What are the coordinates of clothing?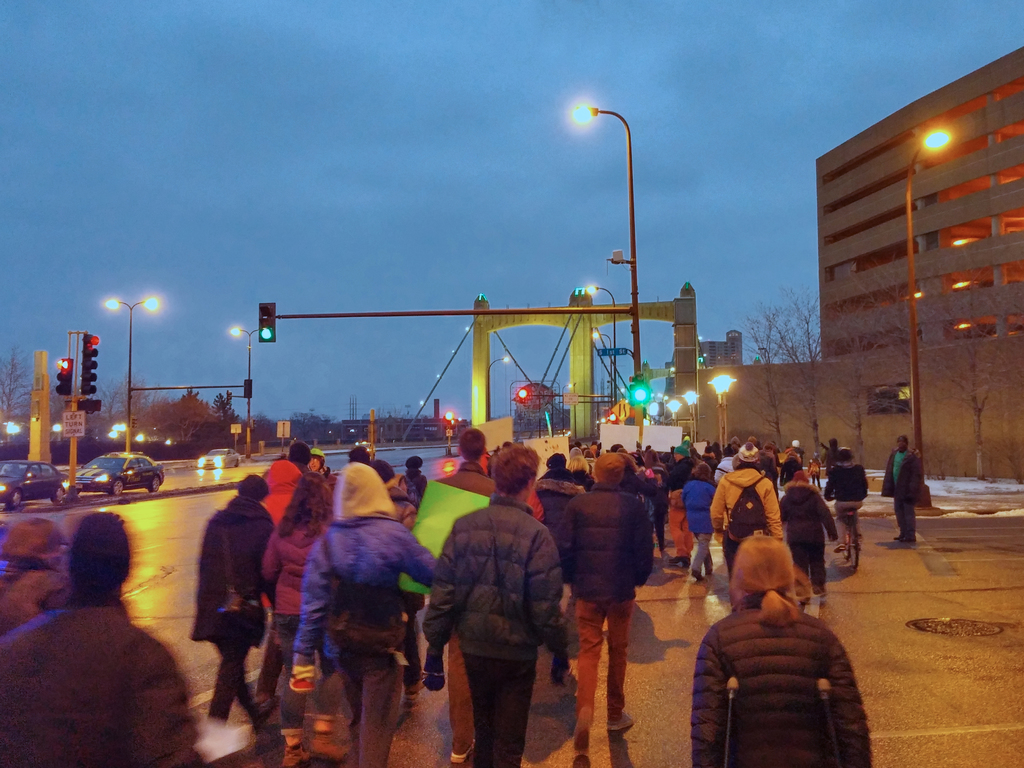
0, 566, 65, 623.
